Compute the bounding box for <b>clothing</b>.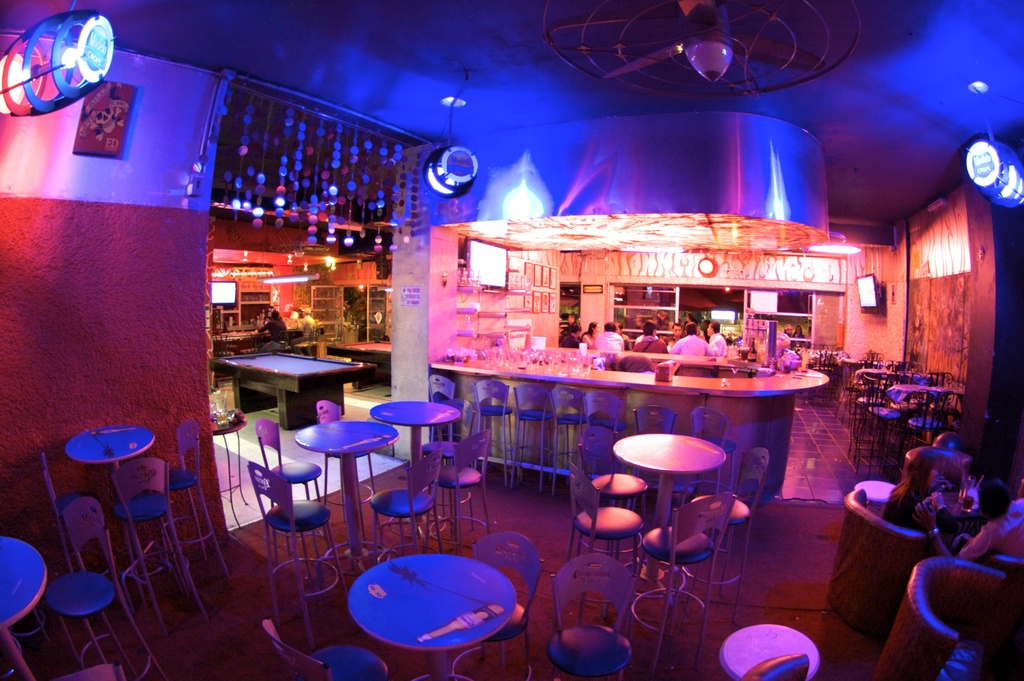
BBox(671, 338, 706, 360).
